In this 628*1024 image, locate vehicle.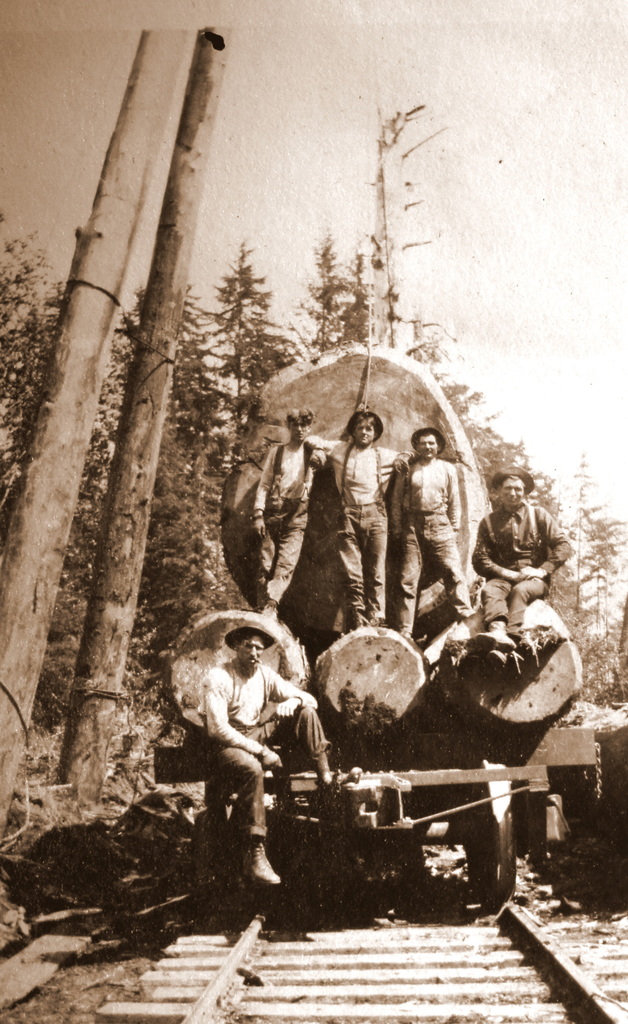
Bounding box: bbox=(156, 340, 600, 920).
